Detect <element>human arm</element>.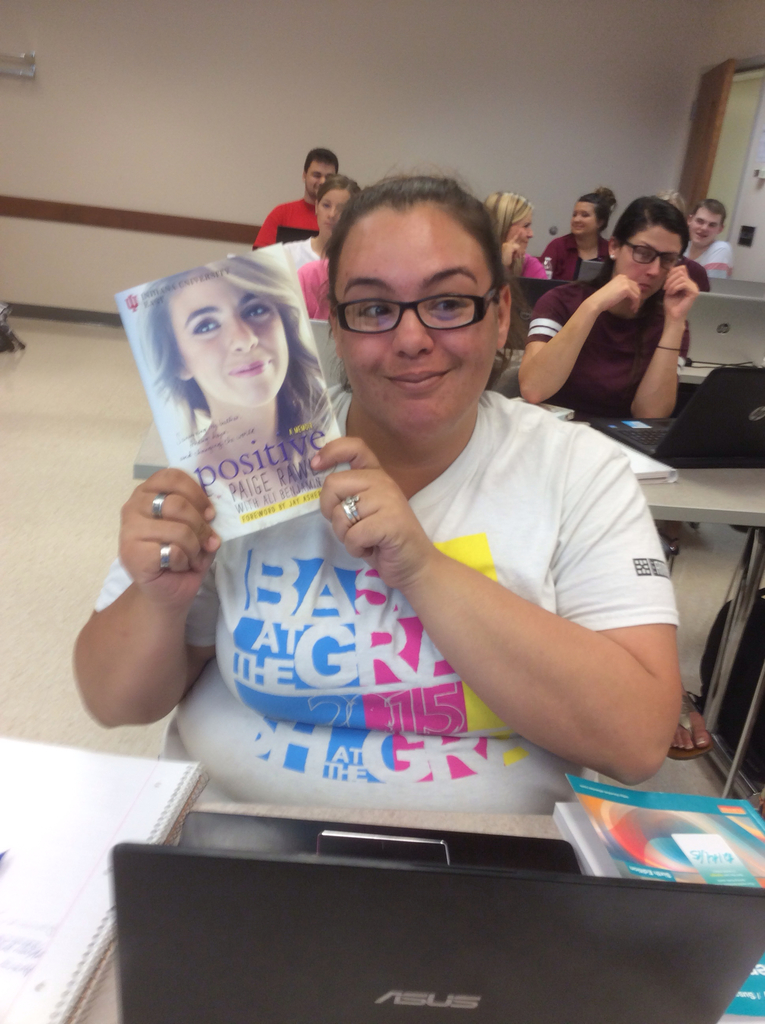
Detected at box=[538, 237, 568, 279].
